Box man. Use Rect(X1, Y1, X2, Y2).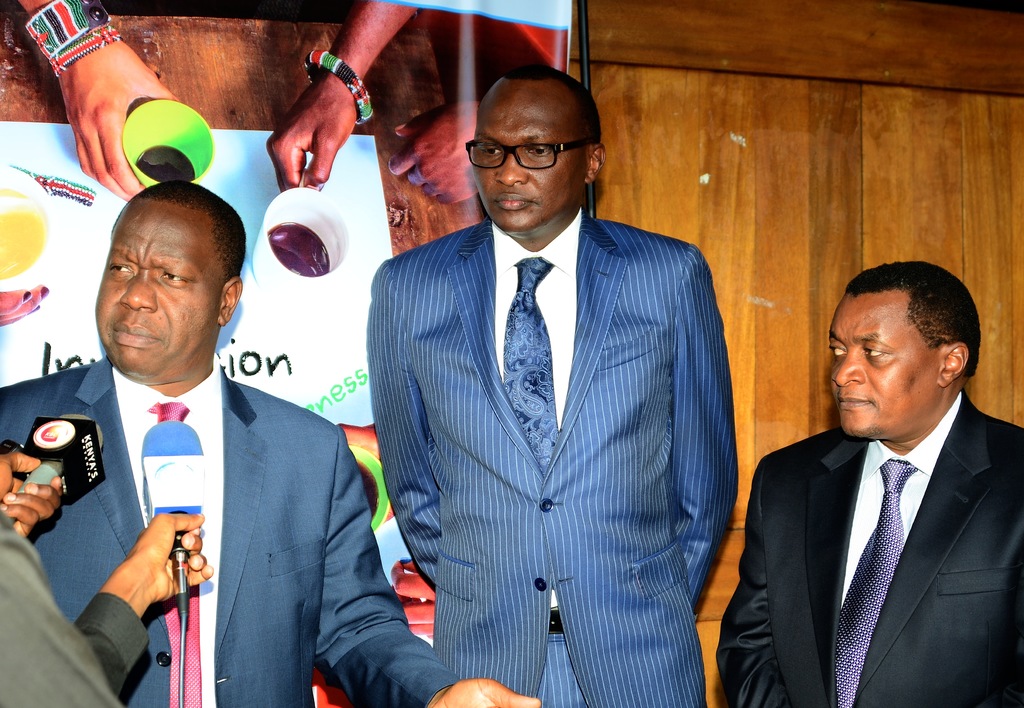
Rect(367, 64, 735, 707).
